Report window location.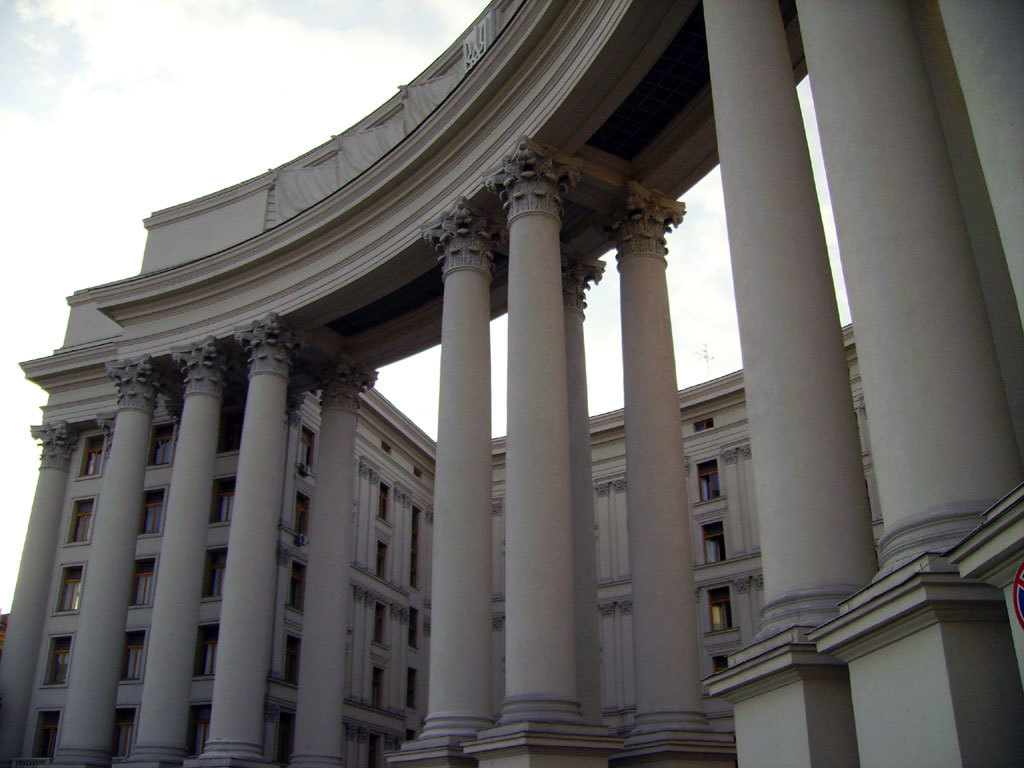
Report: pyautogui.locateOnScreen(36, 715, 60, 757).
